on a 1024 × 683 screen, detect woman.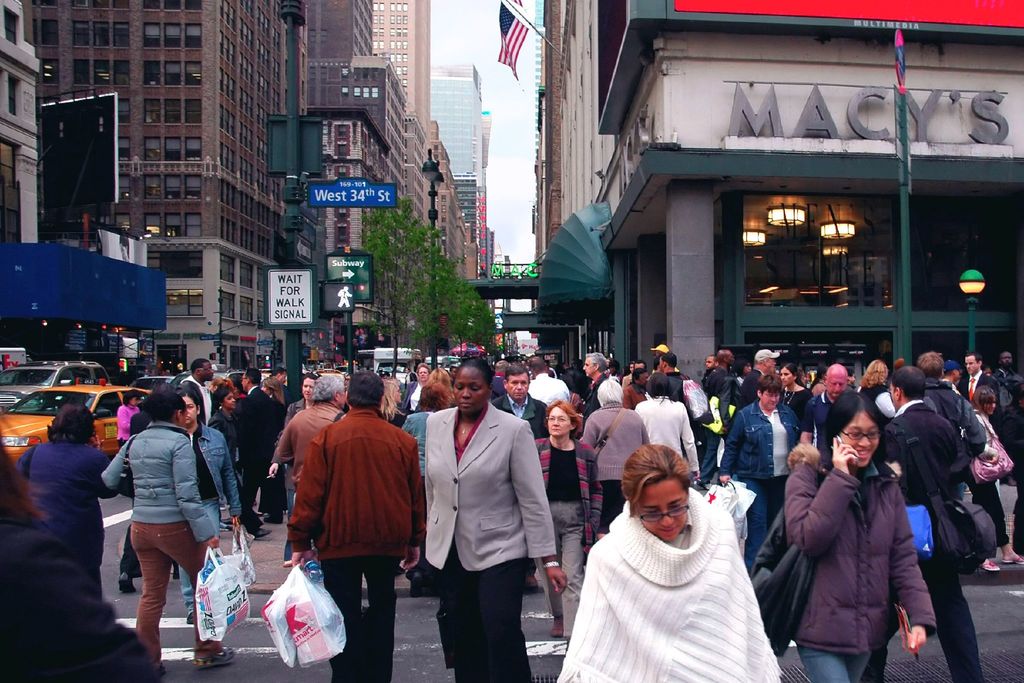
x1=116 y1=388 x2=143 y2=447.
